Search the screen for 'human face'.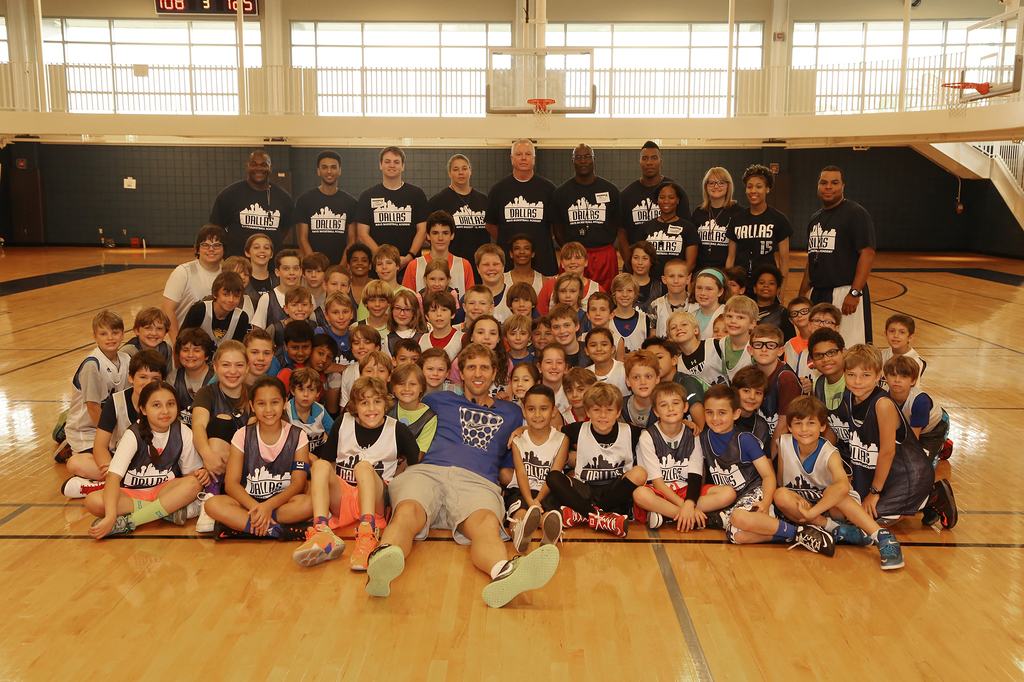
Found at 650,348,673,374.
